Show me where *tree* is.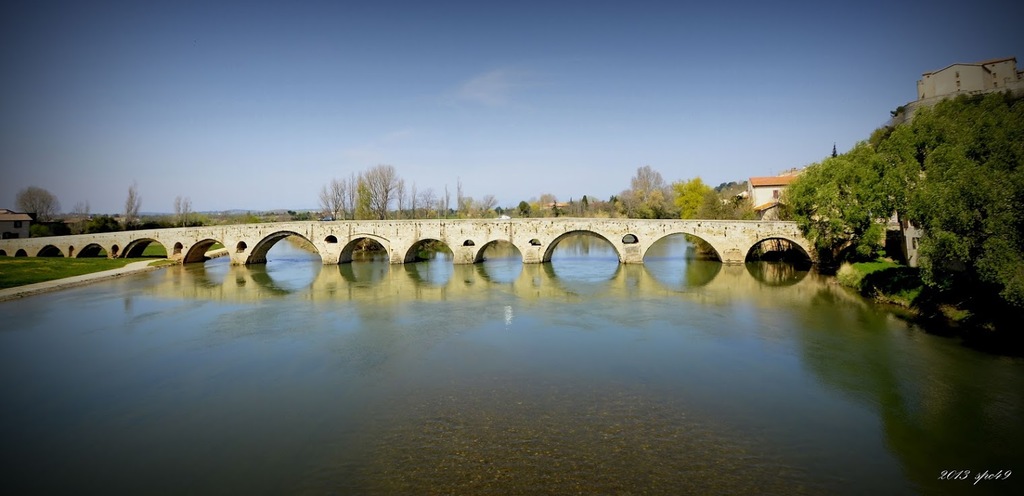
*tree* is at locate(172, 189, 194, 226).
